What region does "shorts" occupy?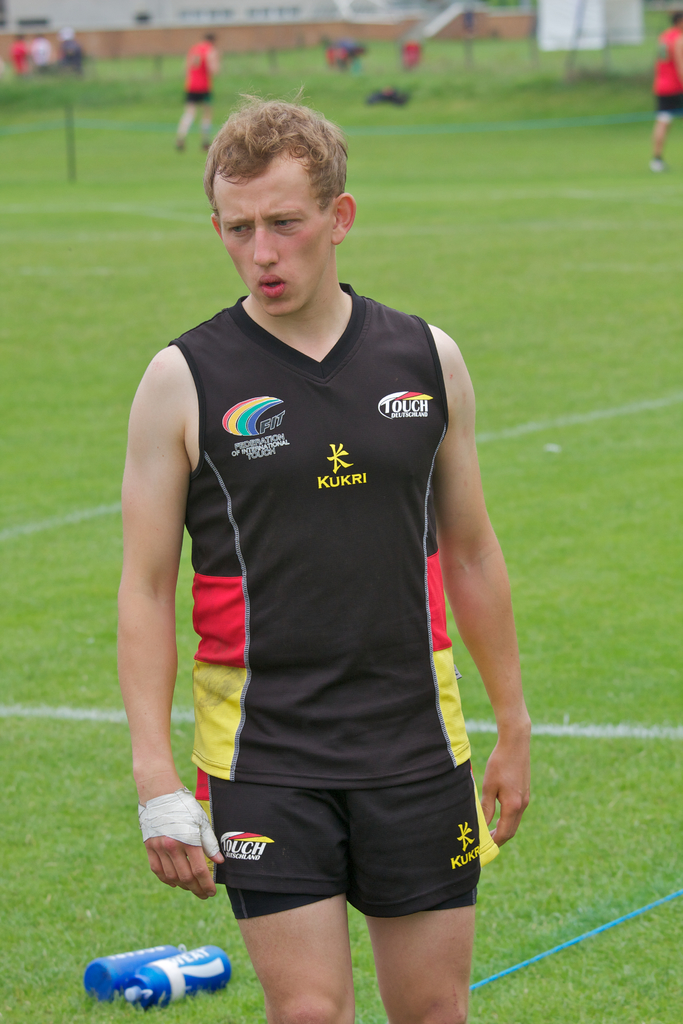
<bbox>654, 88, 682, 120</bbox>.
